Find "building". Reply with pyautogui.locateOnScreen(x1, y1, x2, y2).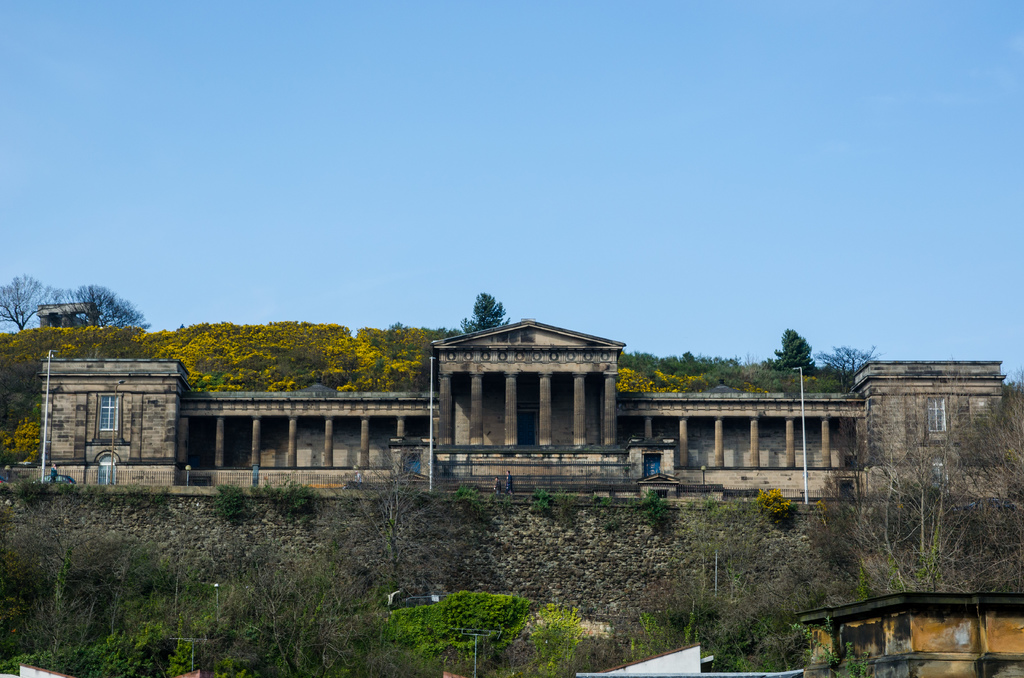
pyautogui.locateOnScreen(38, 314, 1005, 502).
